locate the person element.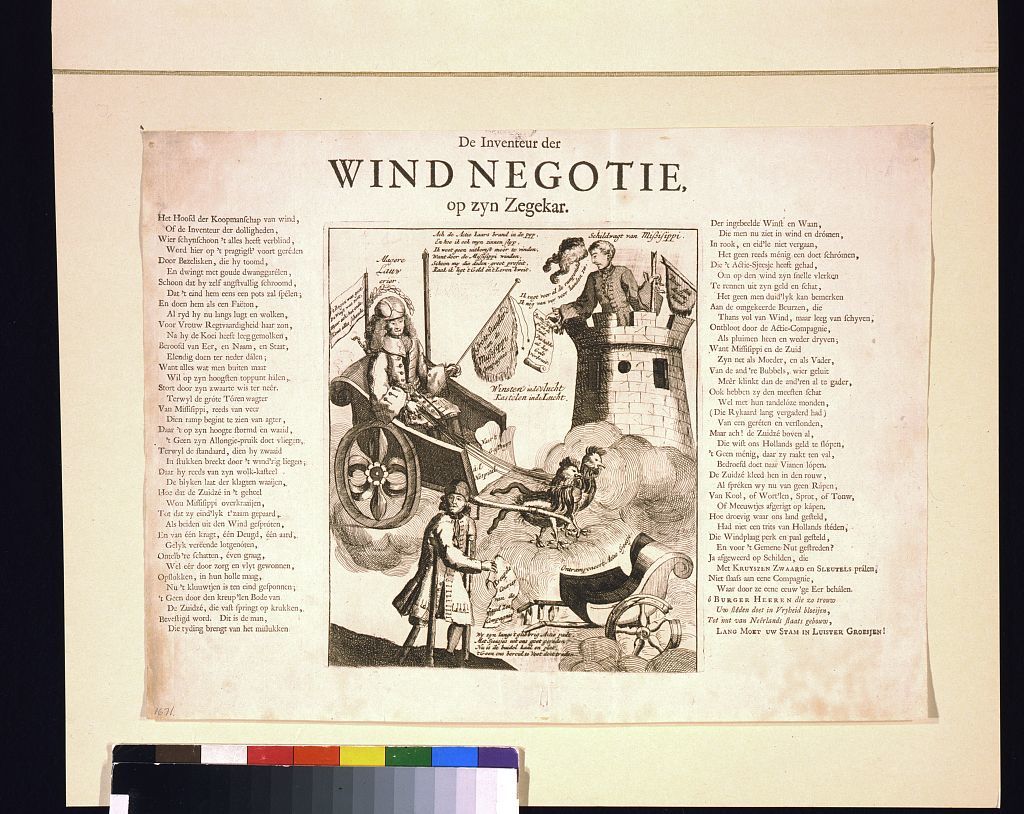
Element bbox: pyautogui.locateOnScreen(401, 489, 495, 665).
